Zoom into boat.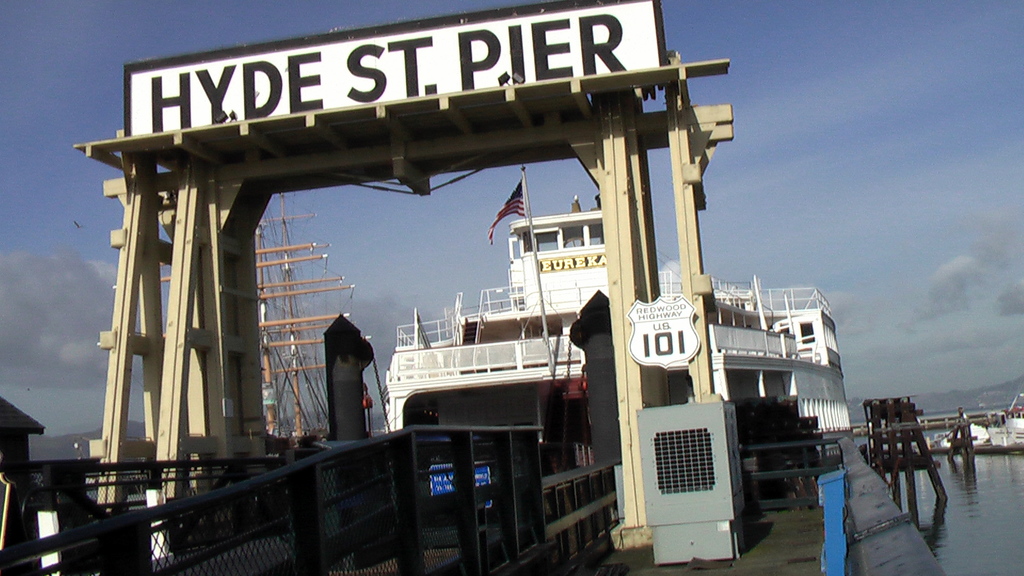
Zoom target: bbox(988, 377, 1023, 458).
